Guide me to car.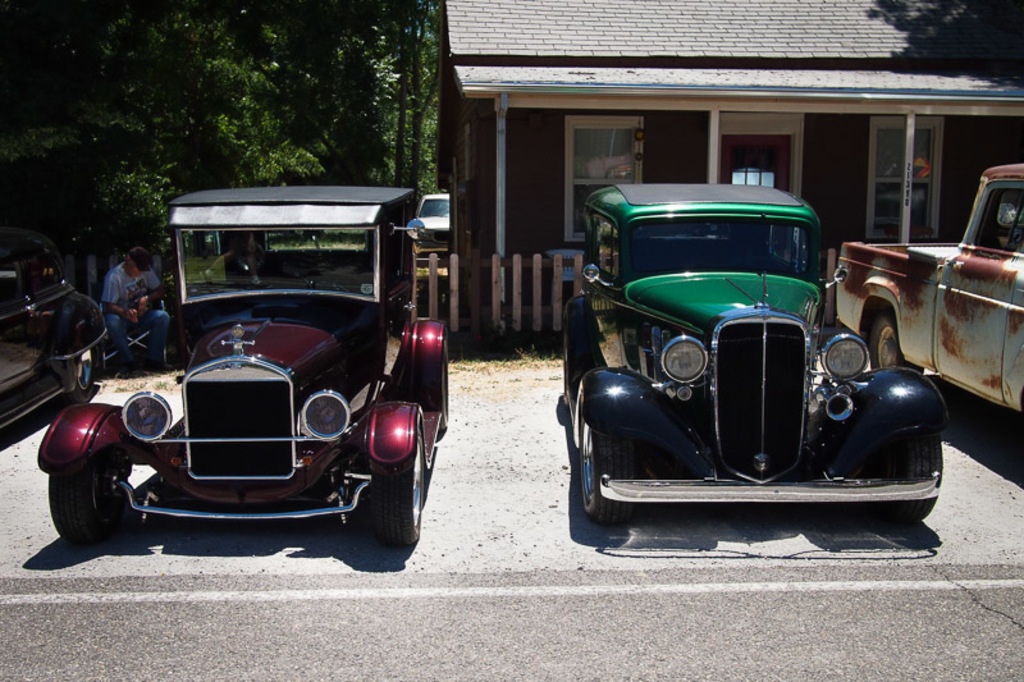
Guidance: x1=1 y1=230 x2=109 y2=426.
